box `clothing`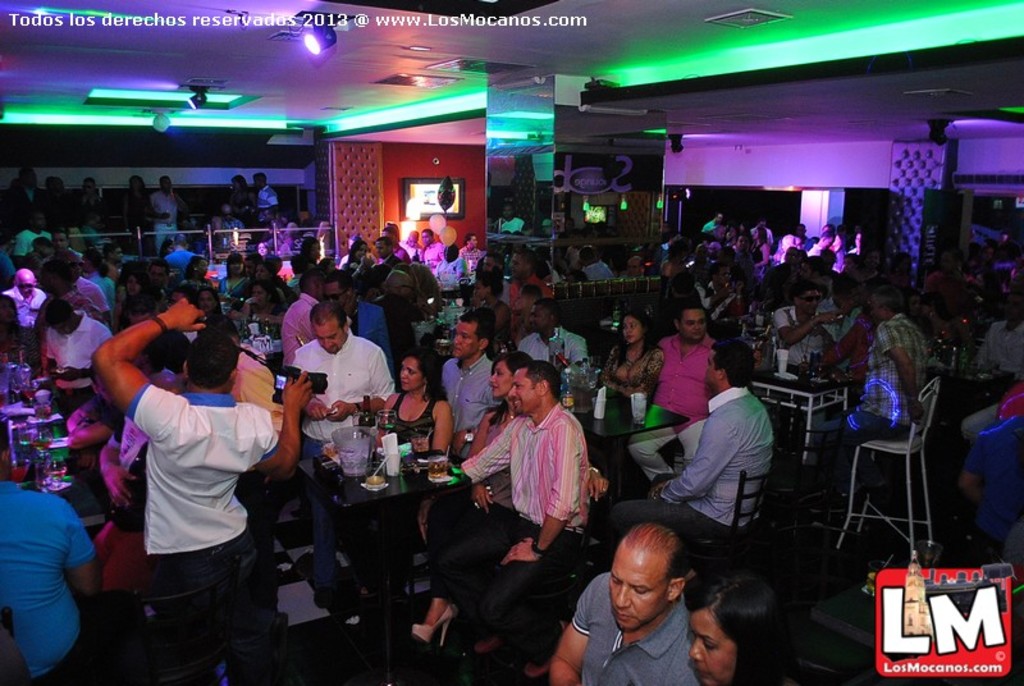
box=[0, 466, 99, 668]
